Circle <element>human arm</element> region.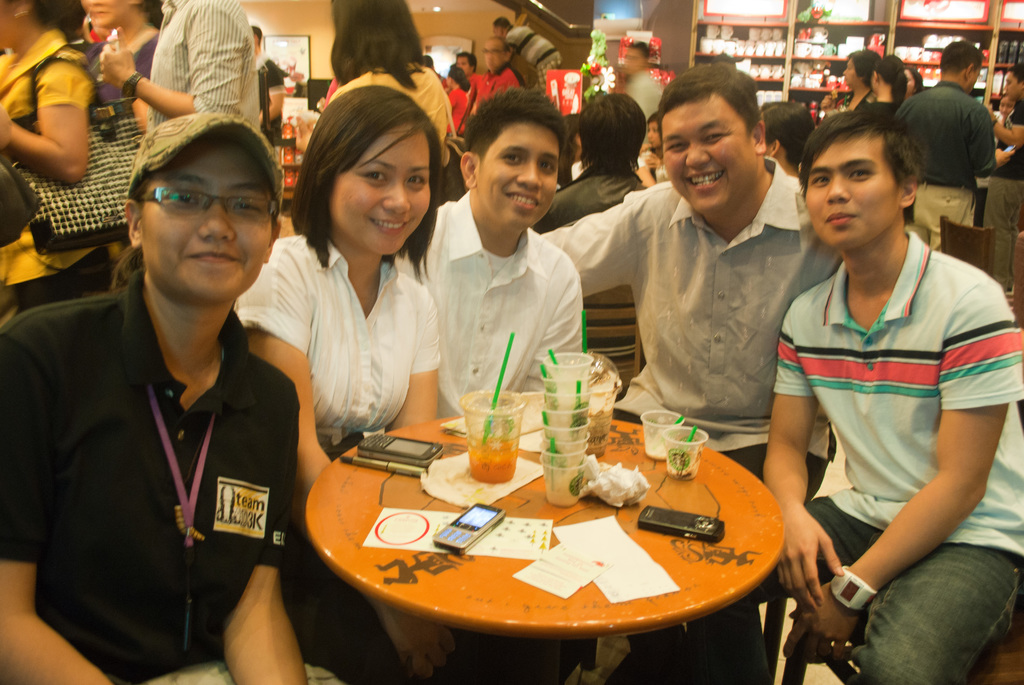
Region: 534,184,657,301.
